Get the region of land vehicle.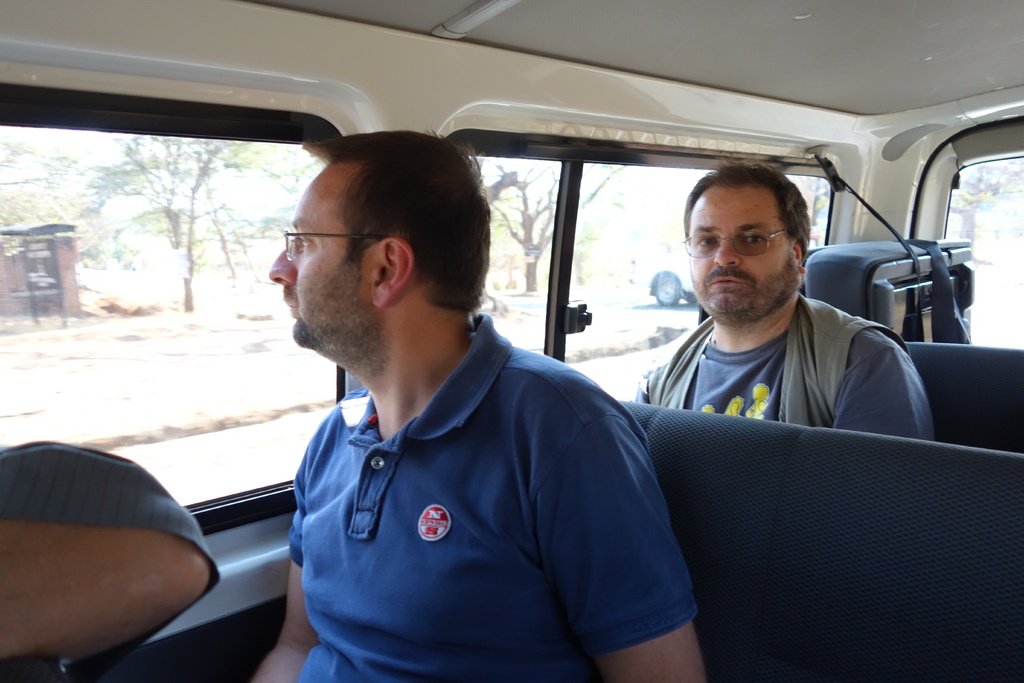
{"x1": 643, "y1": 247, "x2": 701, "y2": 309}.
